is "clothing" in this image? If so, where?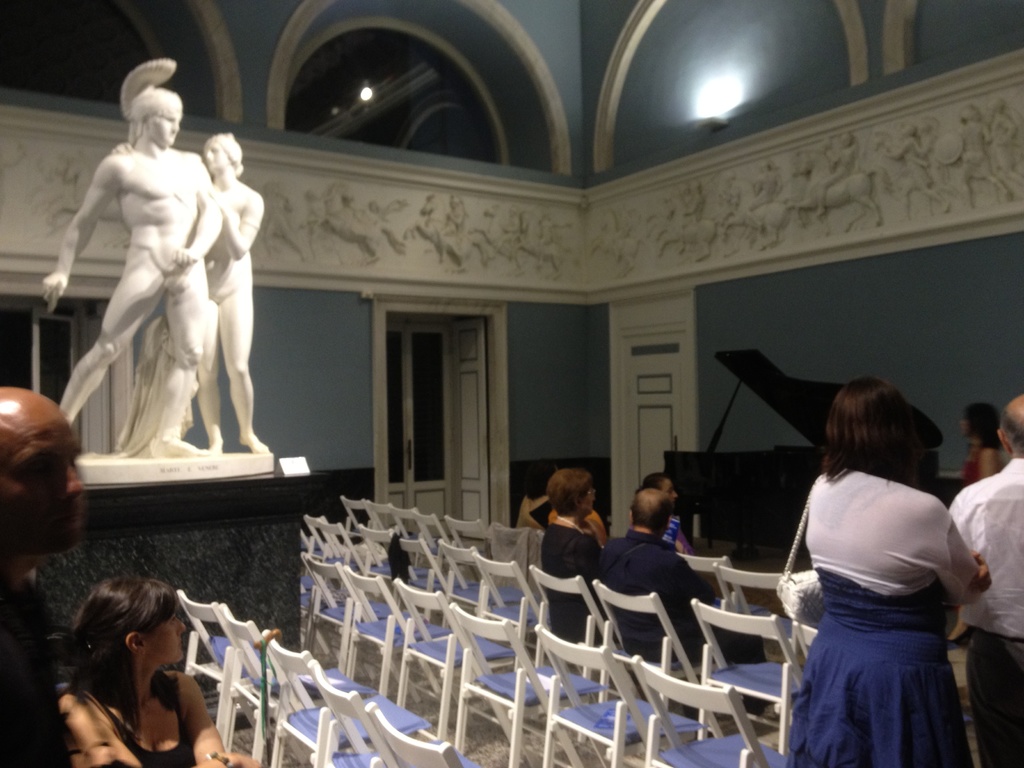
Yes, at l=546, t=518, r=607, b=644.
